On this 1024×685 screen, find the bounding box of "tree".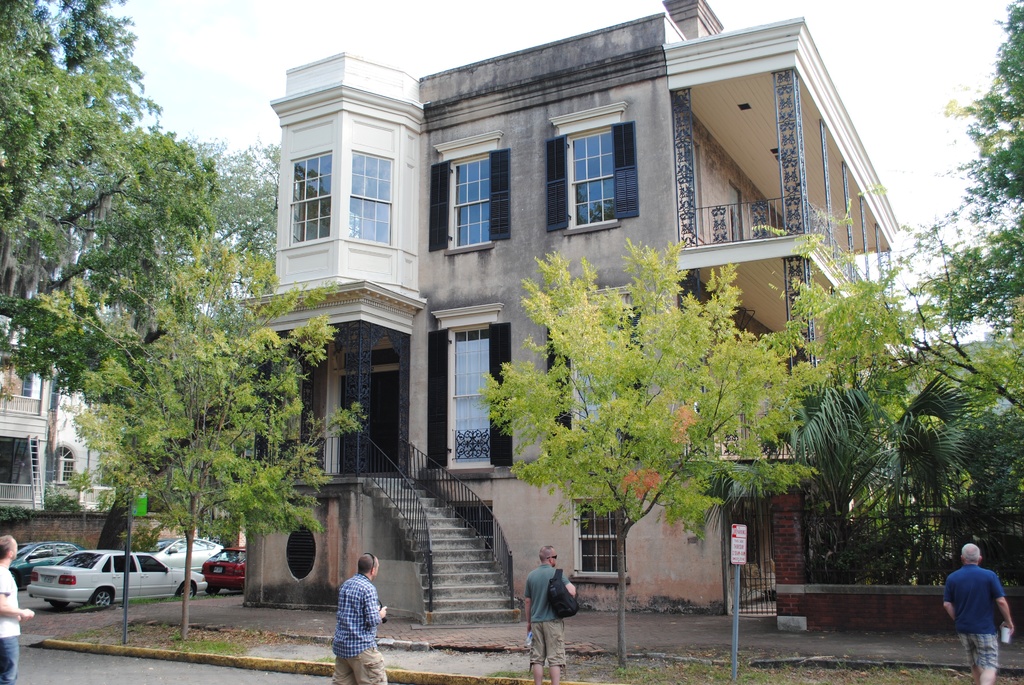
Bounding box: {"left": 467, "top": 232, "right": 840, "bottom": 667}.
